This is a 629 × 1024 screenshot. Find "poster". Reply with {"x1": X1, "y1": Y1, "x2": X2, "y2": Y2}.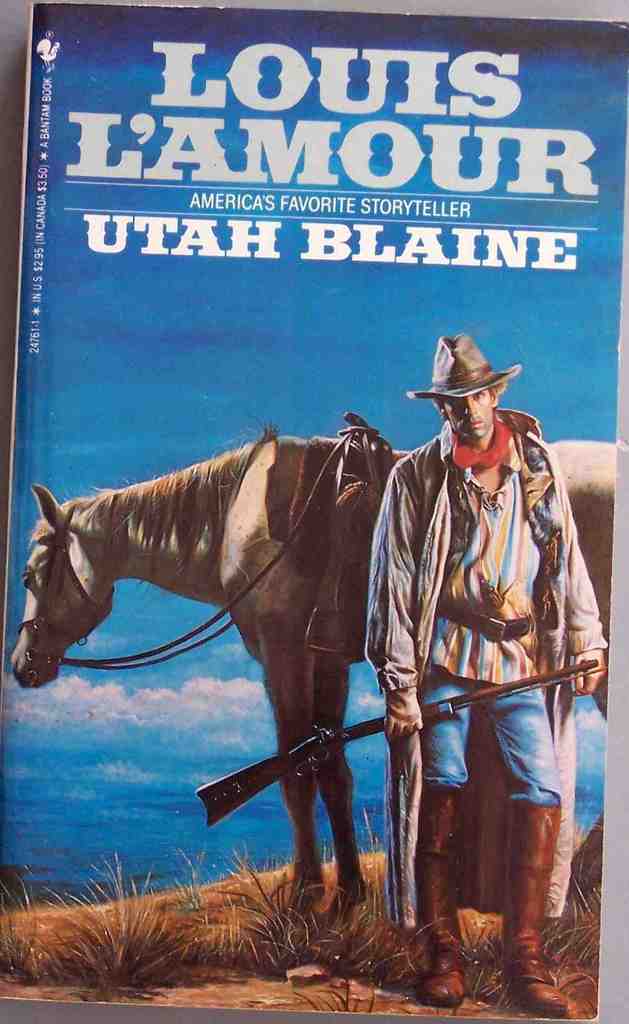
{"x1": 0, "y1": 6, "x2": 620, "y2": 1023}.
